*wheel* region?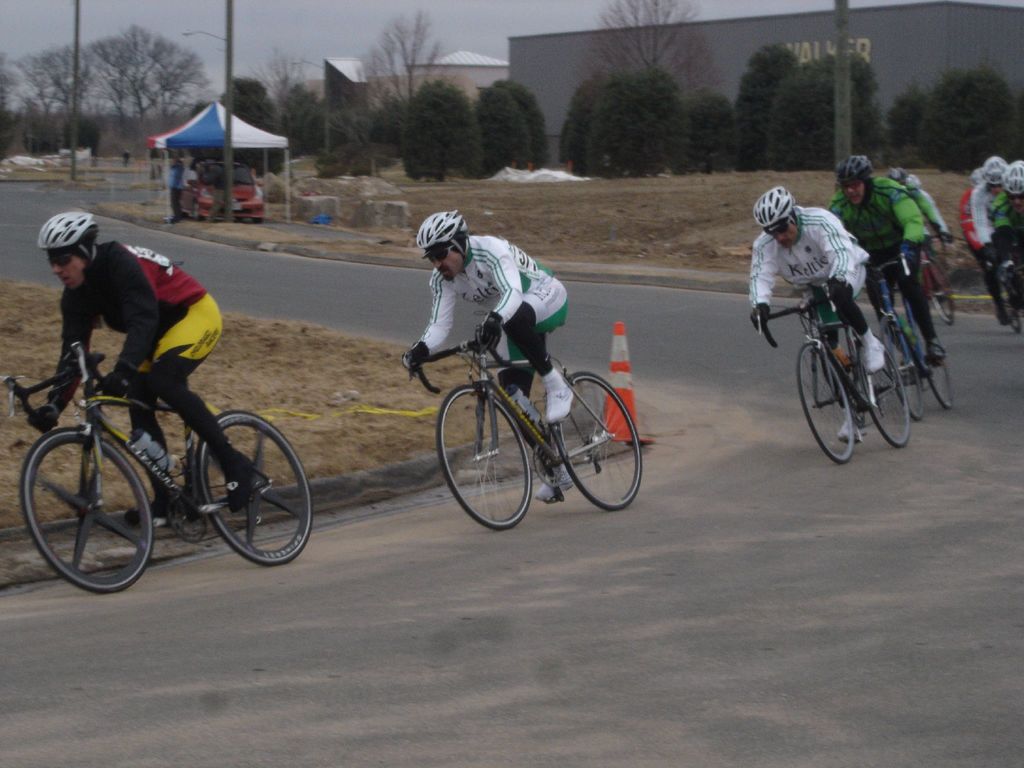
x1=1000, y1=276, x2=1023, y2=337
